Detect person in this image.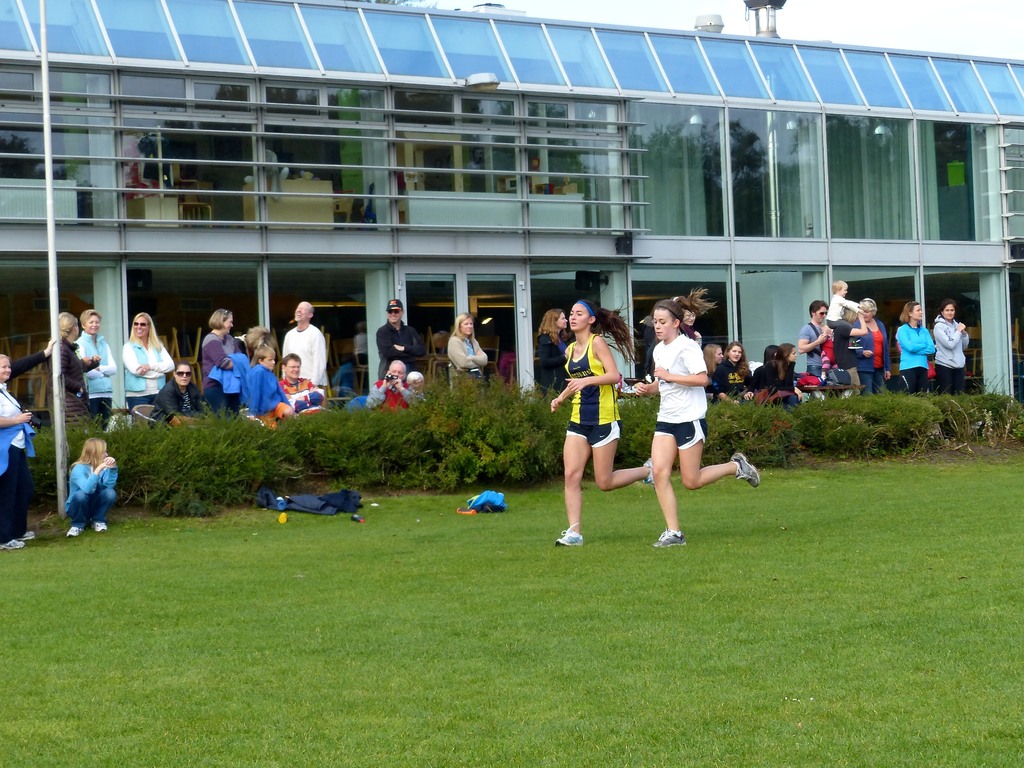
Detection: <box>278,352,332,414</box>.
